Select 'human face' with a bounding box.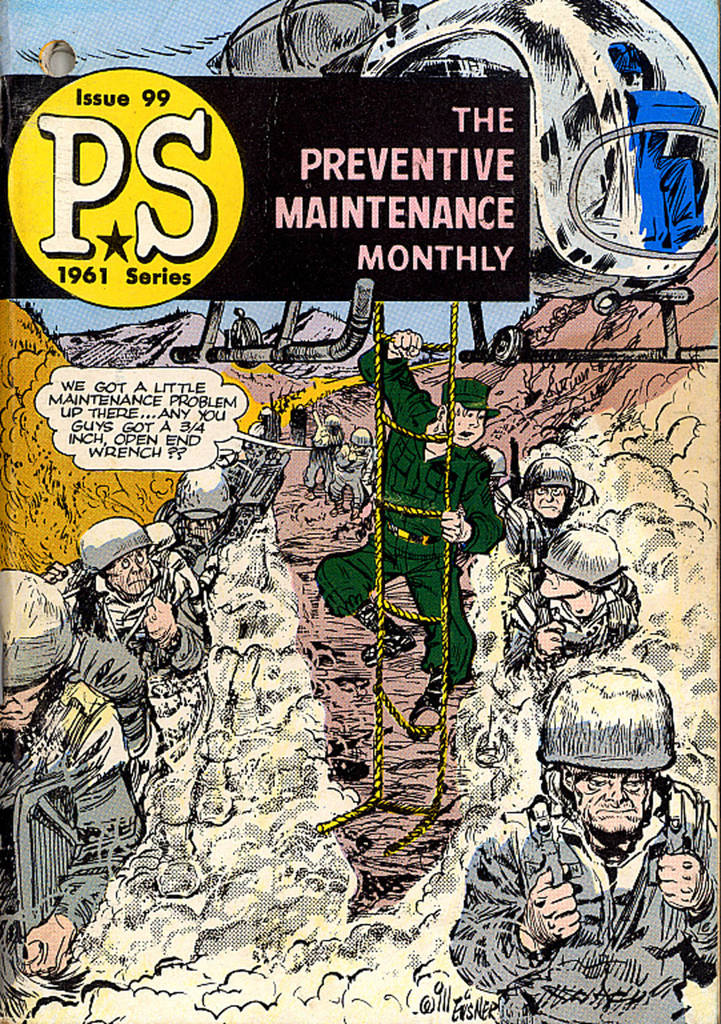
<bbox>0, 675, 53, 727</bbox>.
